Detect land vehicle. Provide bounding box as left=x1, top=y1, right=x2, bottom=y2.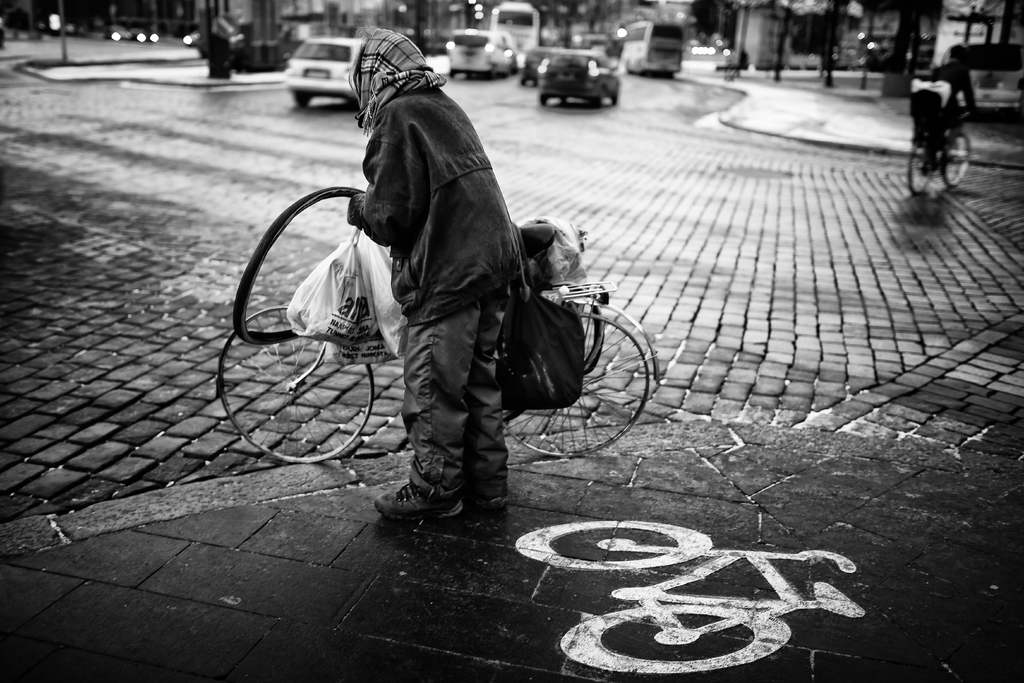
left=279, top=29, right=367, bottom=108.
